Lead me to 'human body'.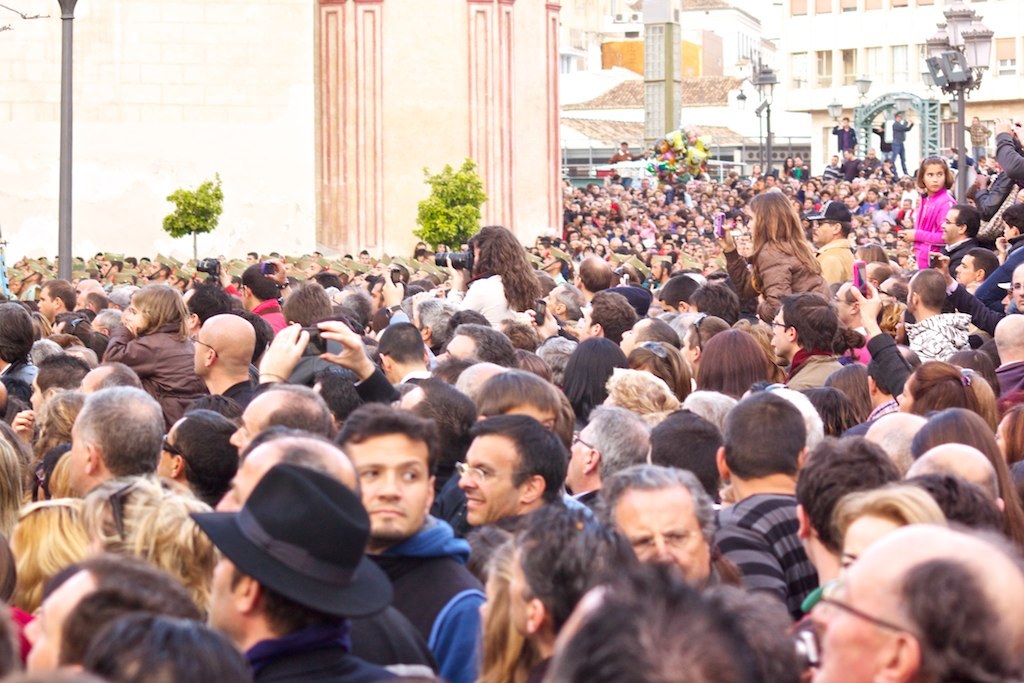
Lead to {"left": 474, "top": 363, "right": 573, "bottom": 437}.
